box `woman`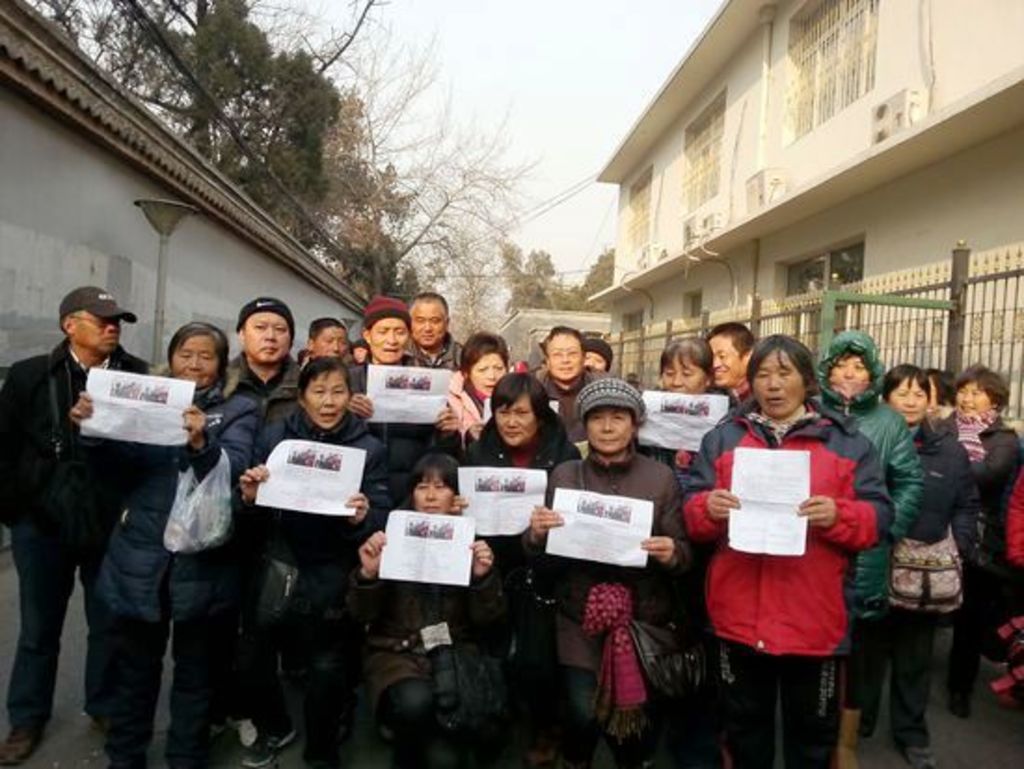
bbox=[935, 367, 1022, 721]
